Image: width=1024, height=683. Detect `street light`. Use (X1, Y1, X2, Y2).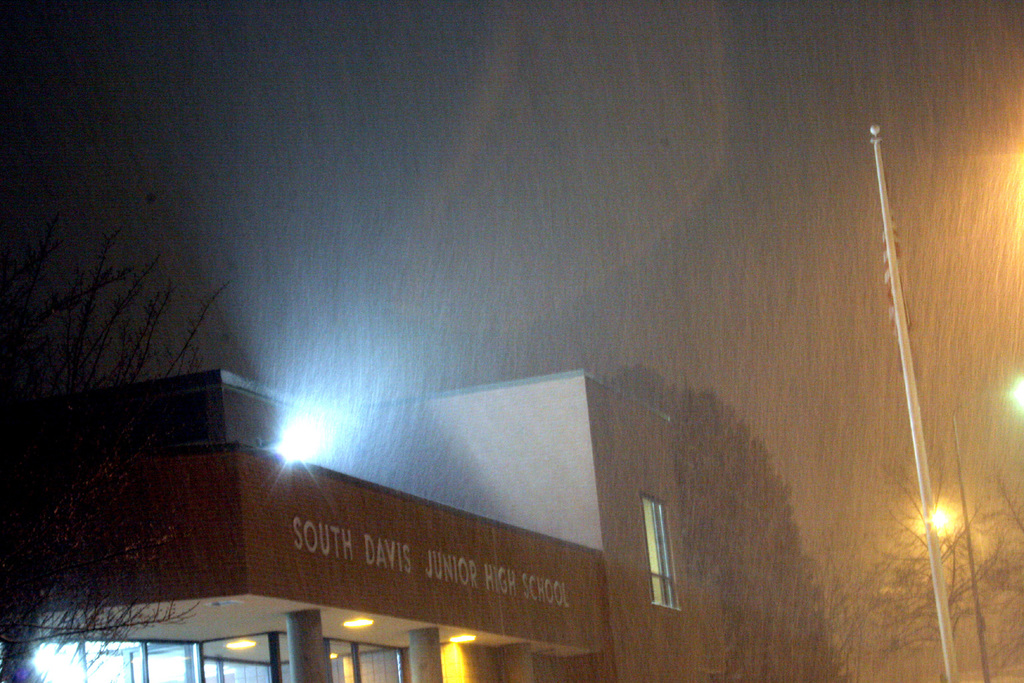
(841, 72, 982, 664).
